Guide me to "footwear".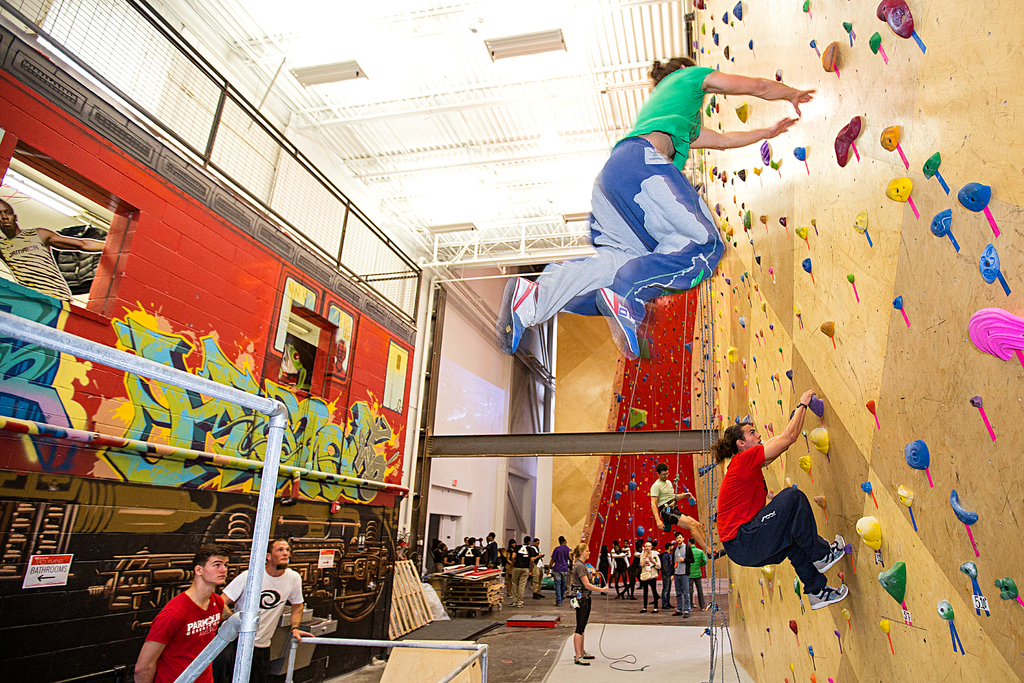
Guidance: bbox=(707, 548, 726, 559).
